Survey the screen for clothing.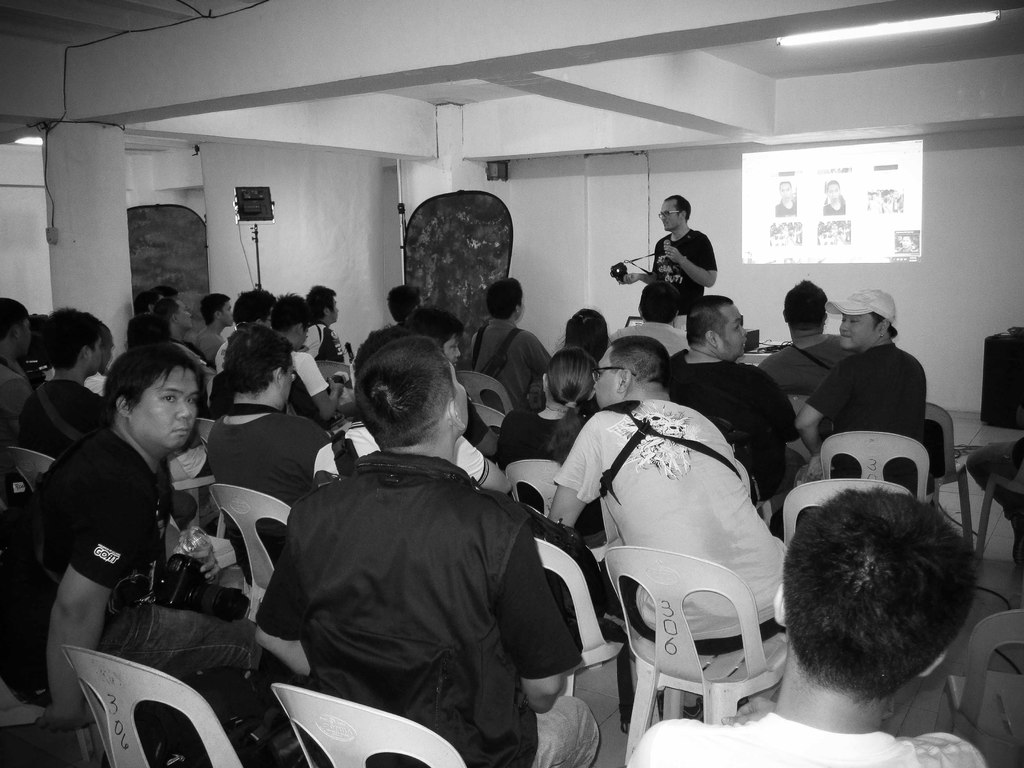
Survey found: BBox(664, 347, 798, 525).
